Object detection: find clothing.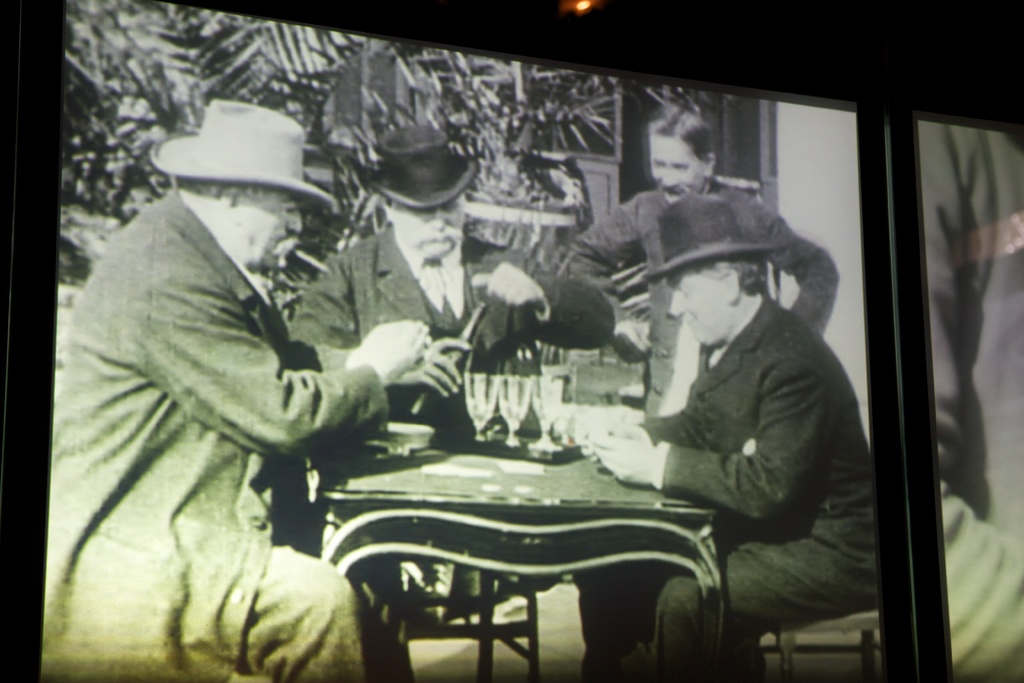
564 177 834 418.
